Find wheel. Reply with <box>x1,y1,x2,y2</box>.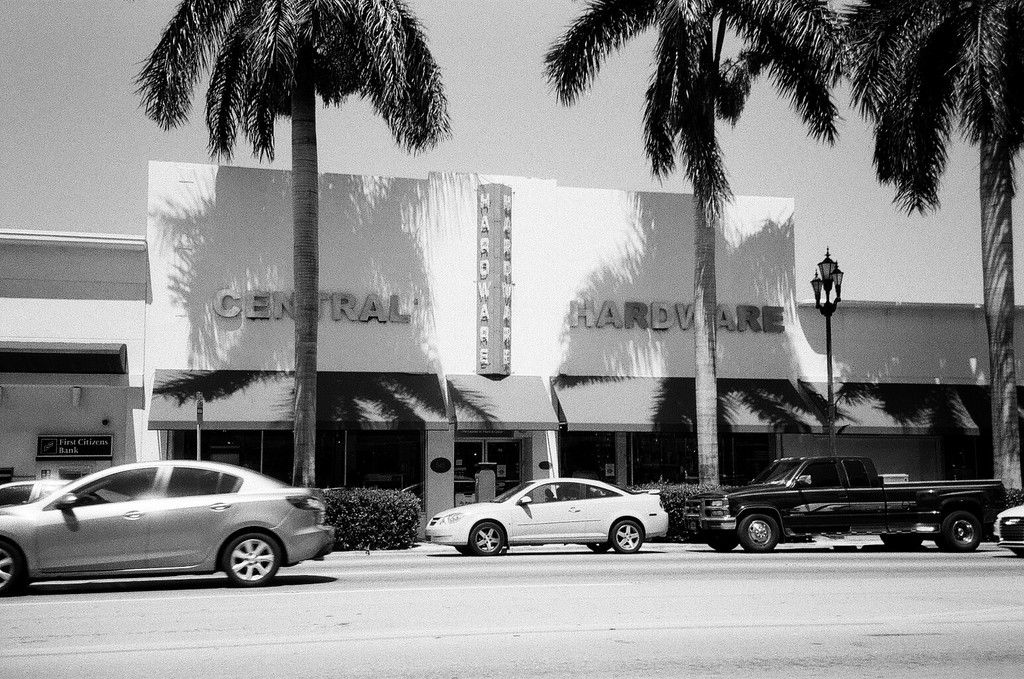
<box>588,542,610,552</box>.
